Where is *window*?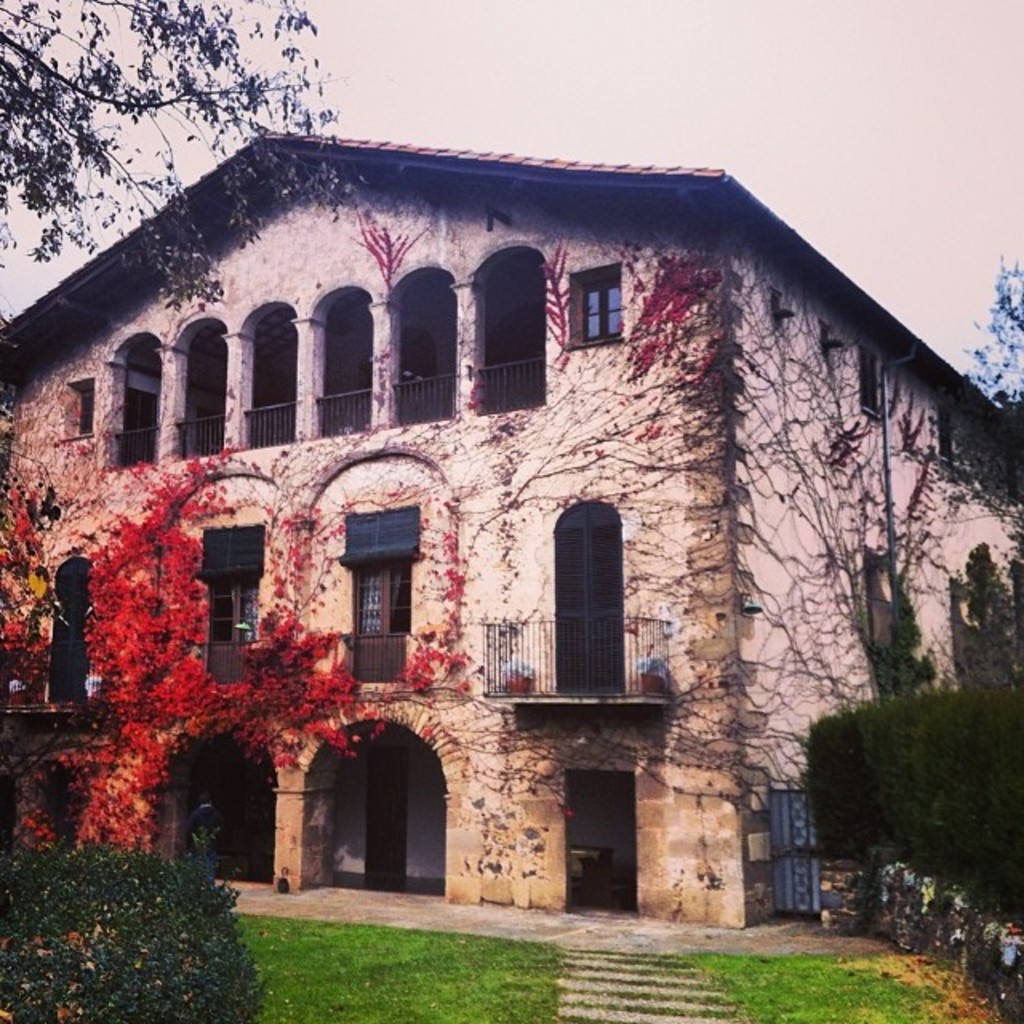
[472, 246, 549, 413].
